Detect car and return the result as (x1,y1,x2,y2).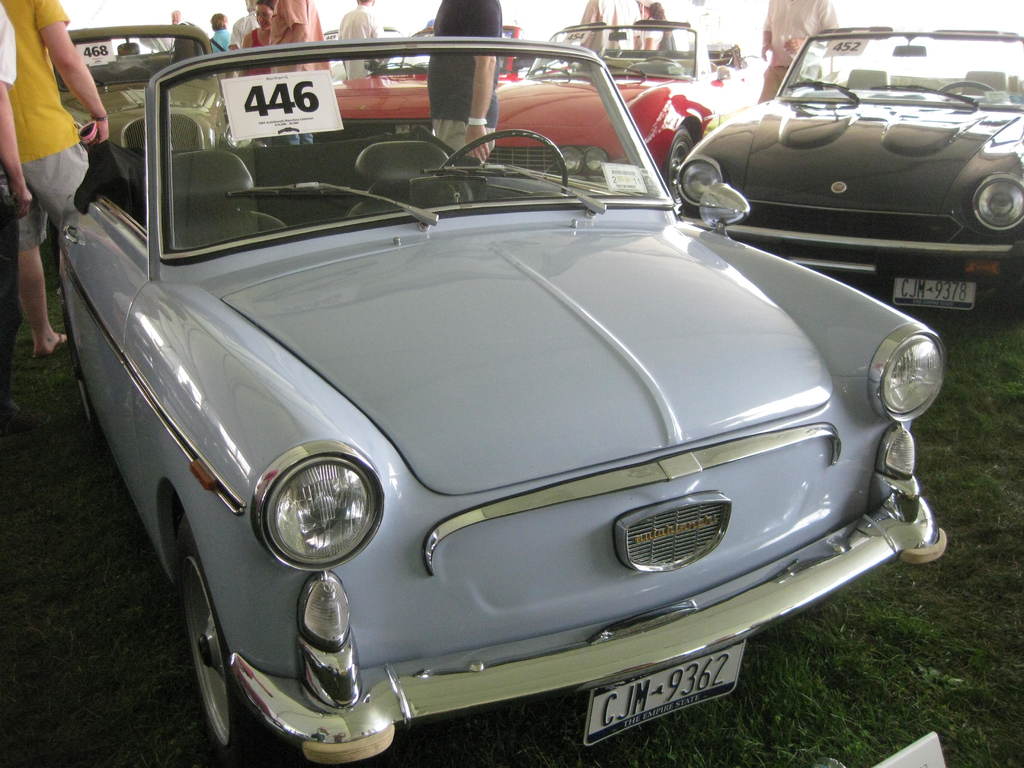
(673,28,1023,322).
